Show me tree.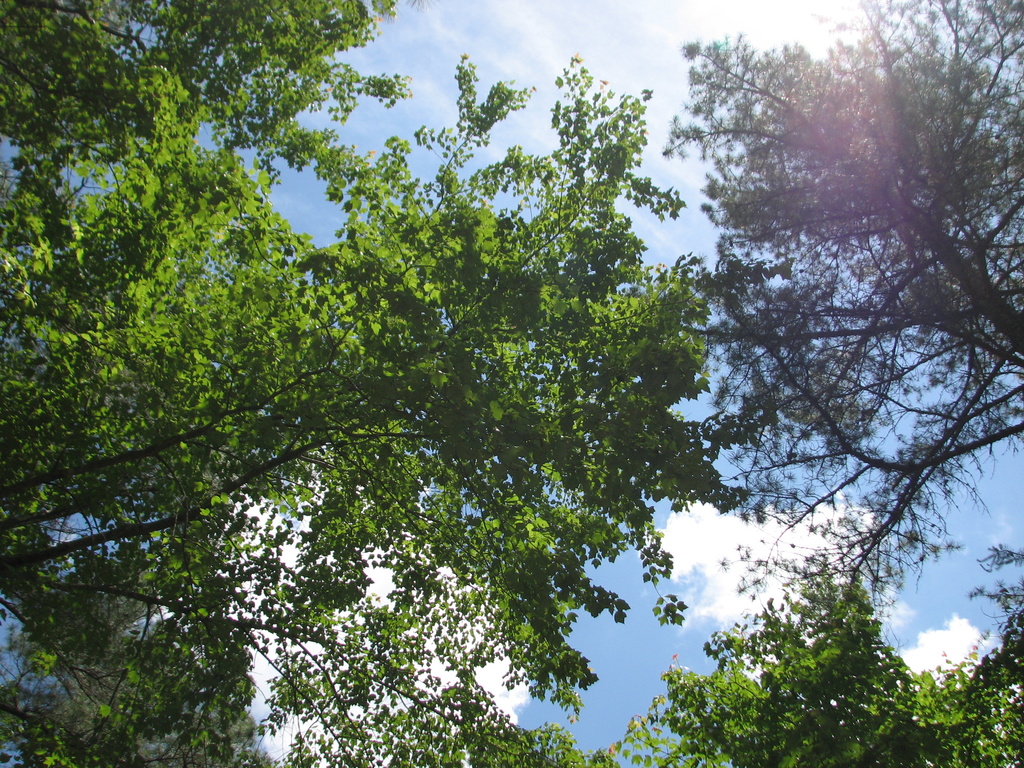
tree is here: (x1=657, y1=0, x2=1019, y2=668).
